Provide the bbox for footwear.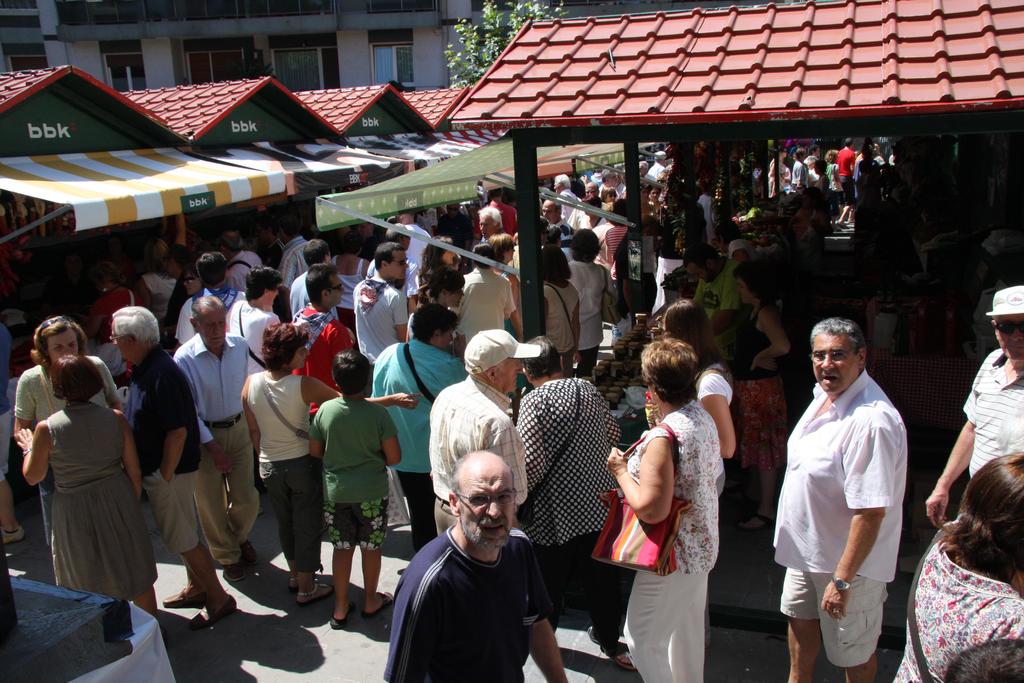
crop(612, 653, 641, 670).
